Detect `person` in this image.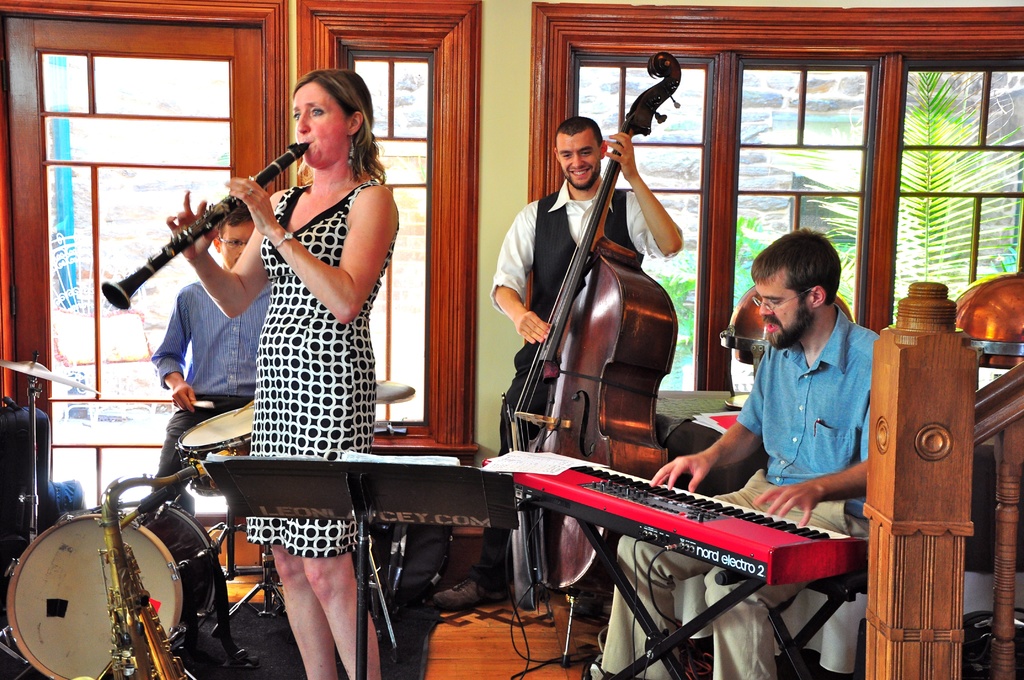
Detection: <box>435,113,687,608</box>.
